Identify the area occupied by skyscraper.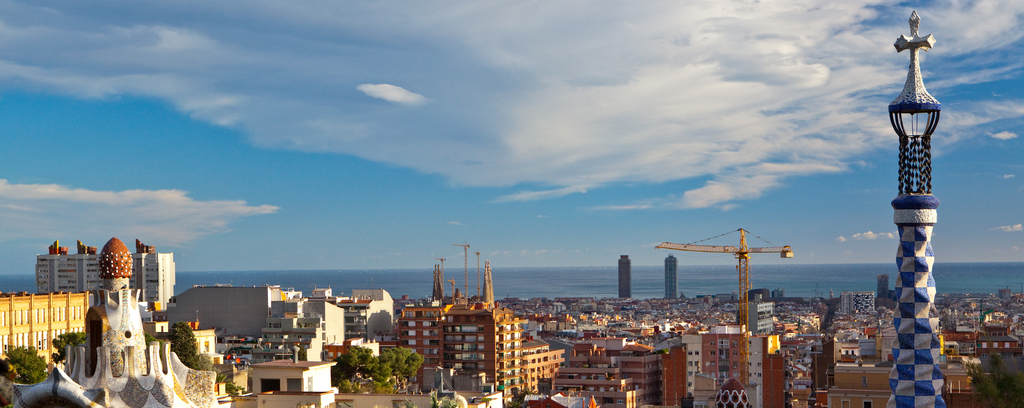
Area: detection(679, 336, 788, 407).
